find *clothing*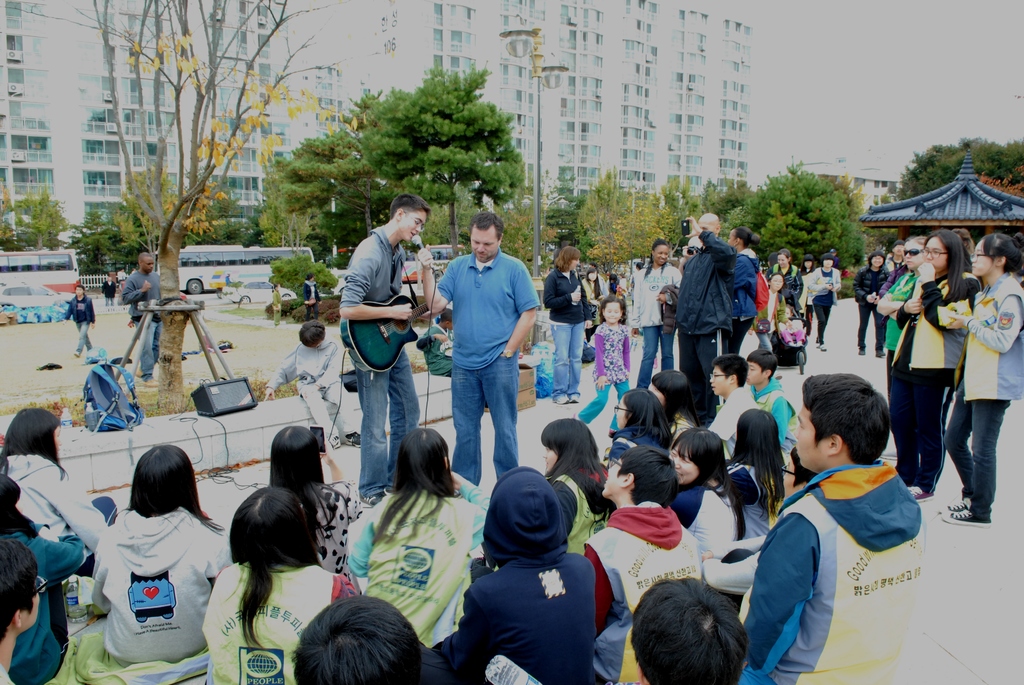
x1=199 y1=560 x2=356 y2=684
